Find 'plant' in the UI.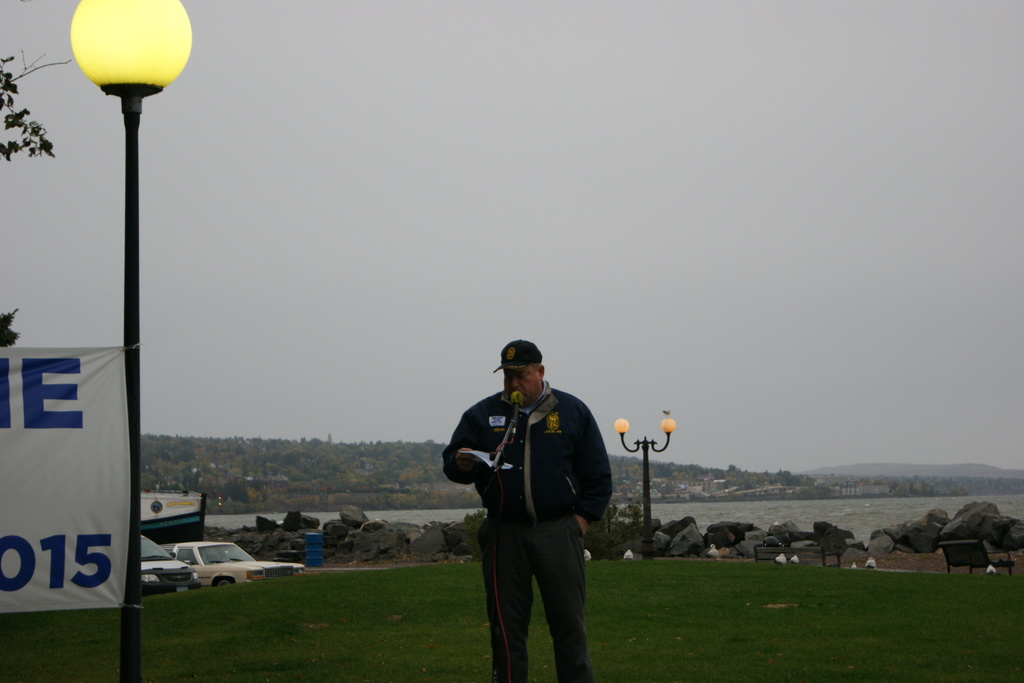
UI element at 581, 499, 649, 559.
